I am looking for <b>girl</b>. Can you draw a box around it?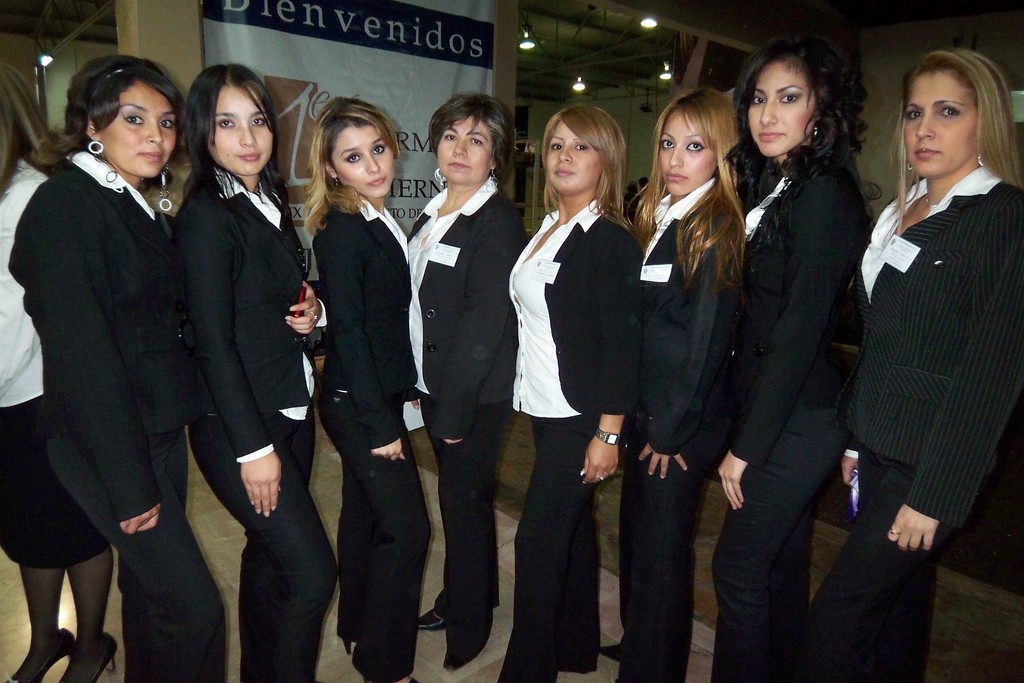
Sure, the bounding box is rect(305, 99, 433, 682).
